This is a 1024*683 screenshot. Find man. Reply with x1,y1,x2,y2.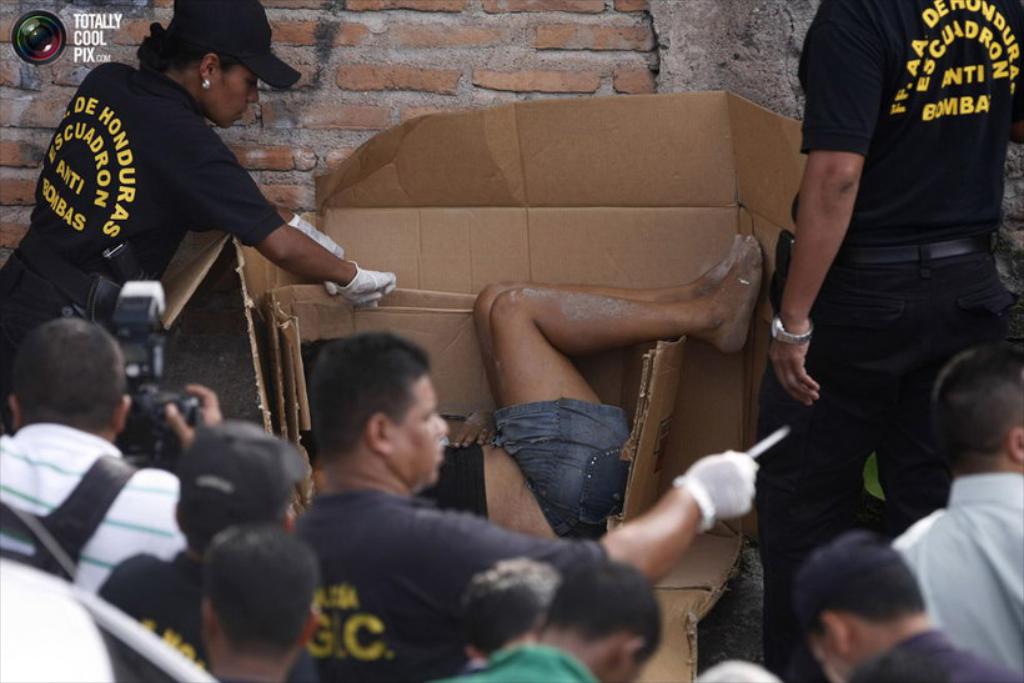
288,330,762,682.
